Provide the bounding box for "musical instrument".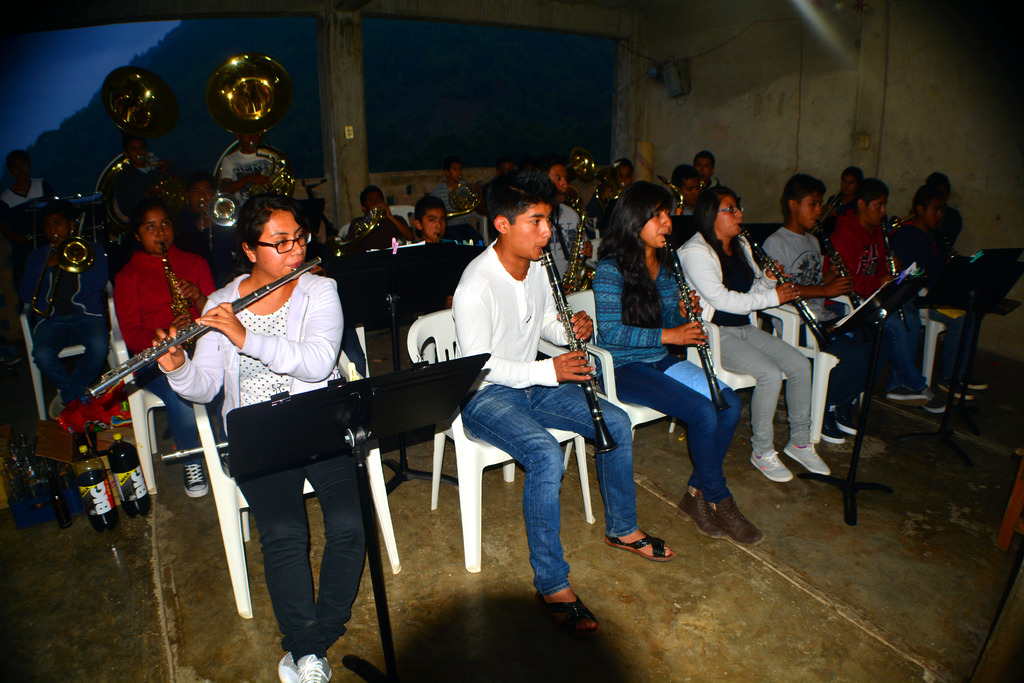
<region>655, 231, 730, 423</region>.
